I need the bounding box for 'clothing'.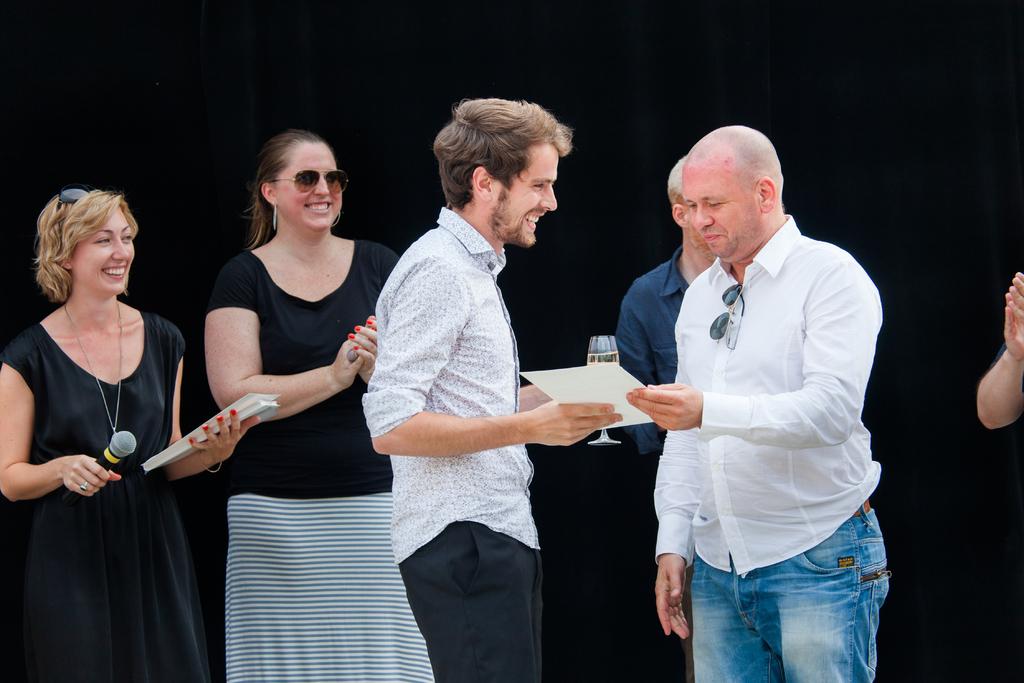
Here it is: l=634, t=256, r=902, b=682.
